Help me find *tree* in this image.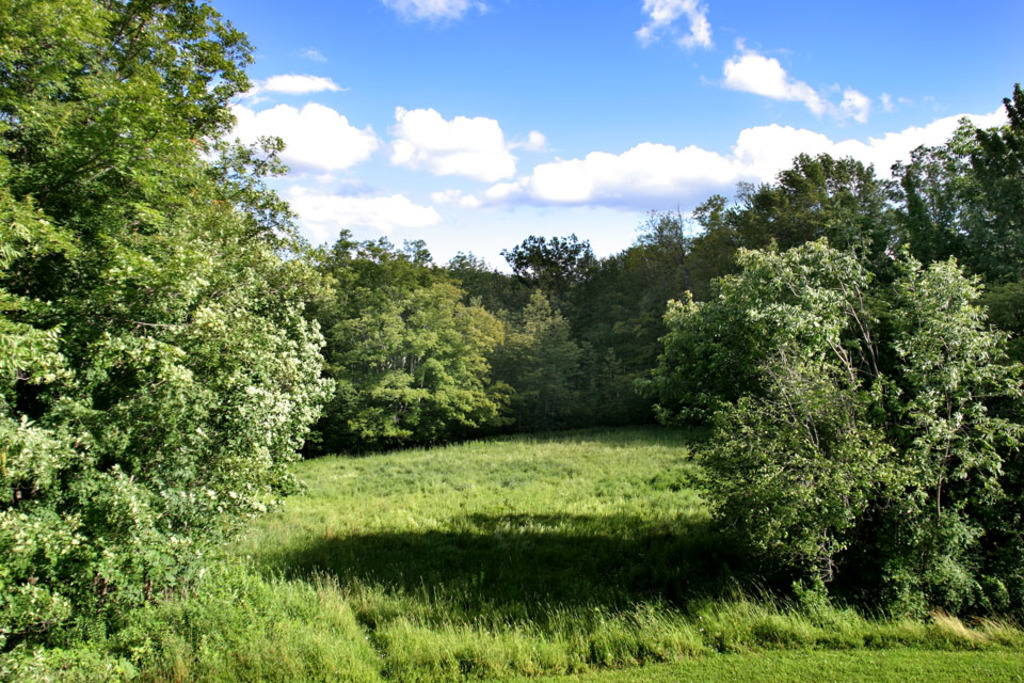
Found it: (615,215,715,388).
